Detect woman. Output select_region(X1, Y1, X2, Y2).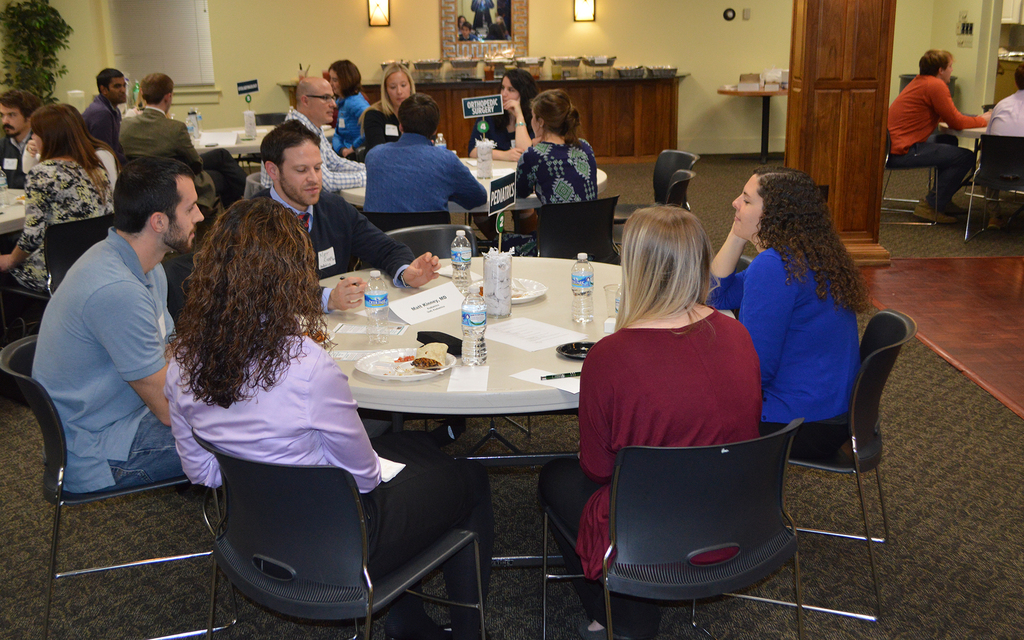
select_region(0, 99, 115, 342).
